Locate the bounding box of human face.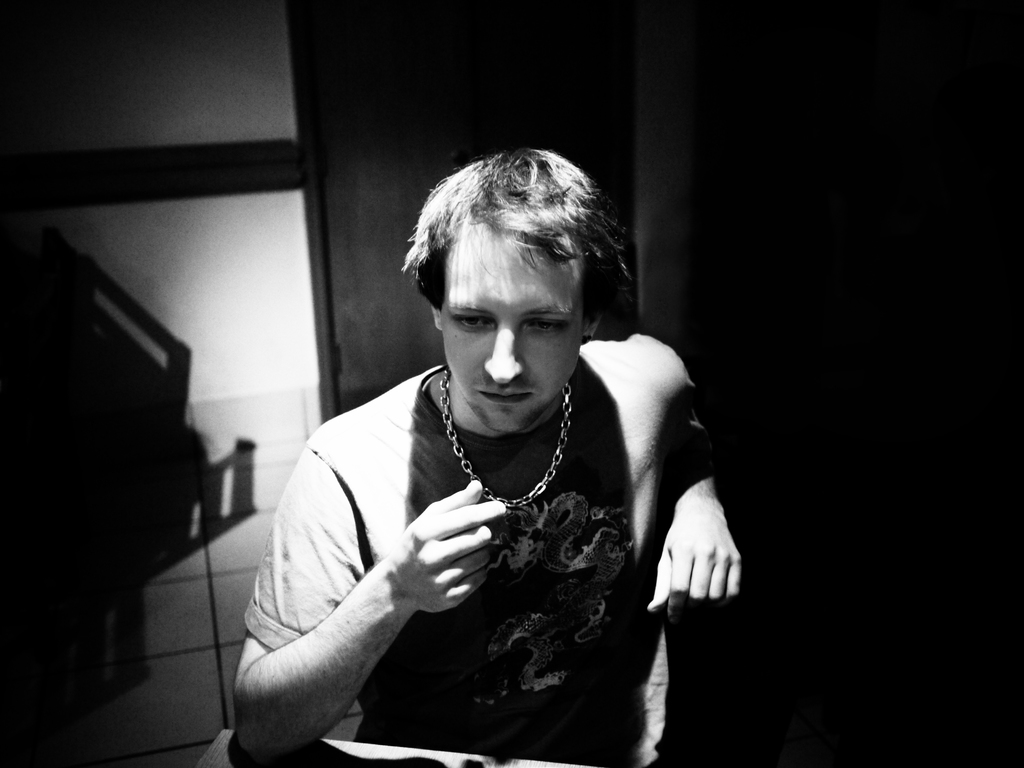
Bounding box: x1=443 y1=233 x2=576 y2=428.
